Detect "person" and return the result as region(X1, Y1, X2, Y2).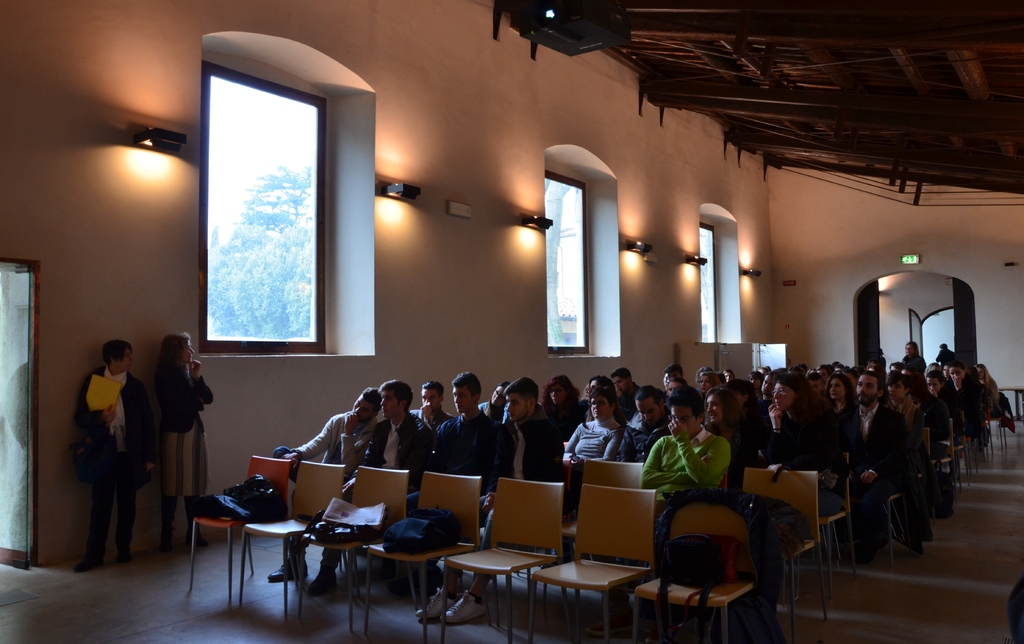
region(703, 382, 775, 486).
